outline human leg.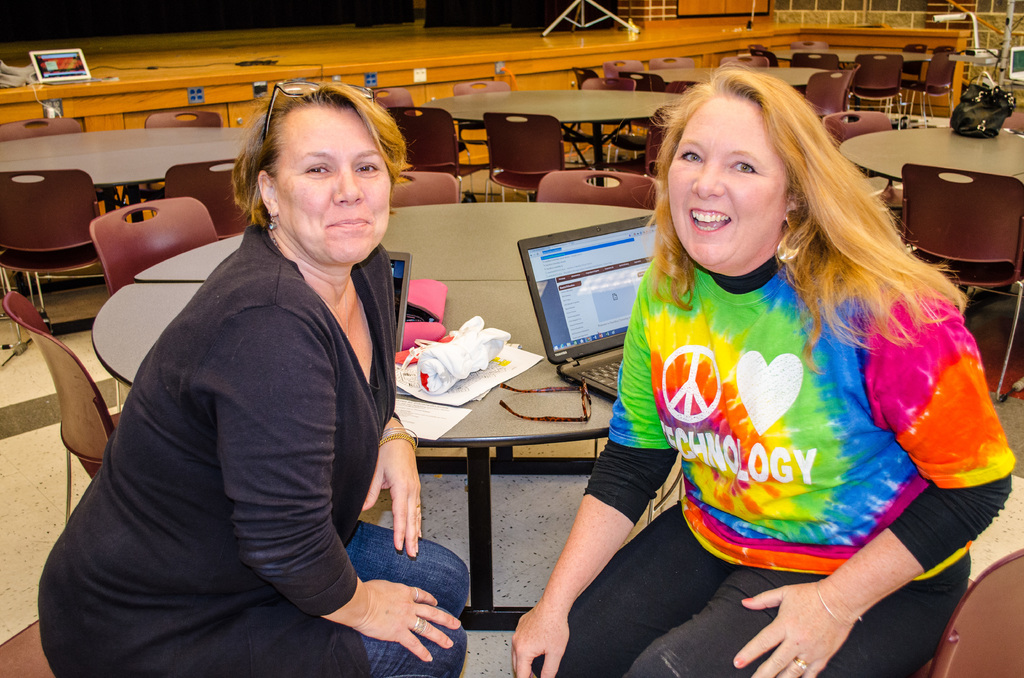
Outline: bbox=[344, 512, 466, 621].
